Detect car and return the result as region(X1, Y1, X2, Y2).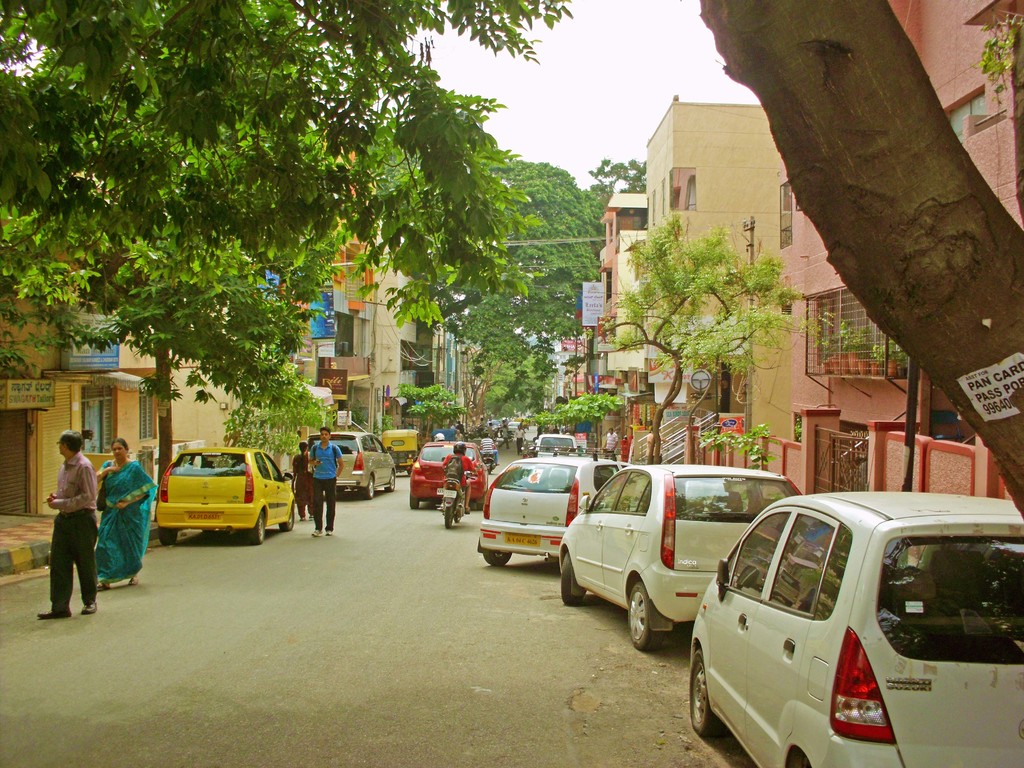
region(154, 437, 299, 545).
